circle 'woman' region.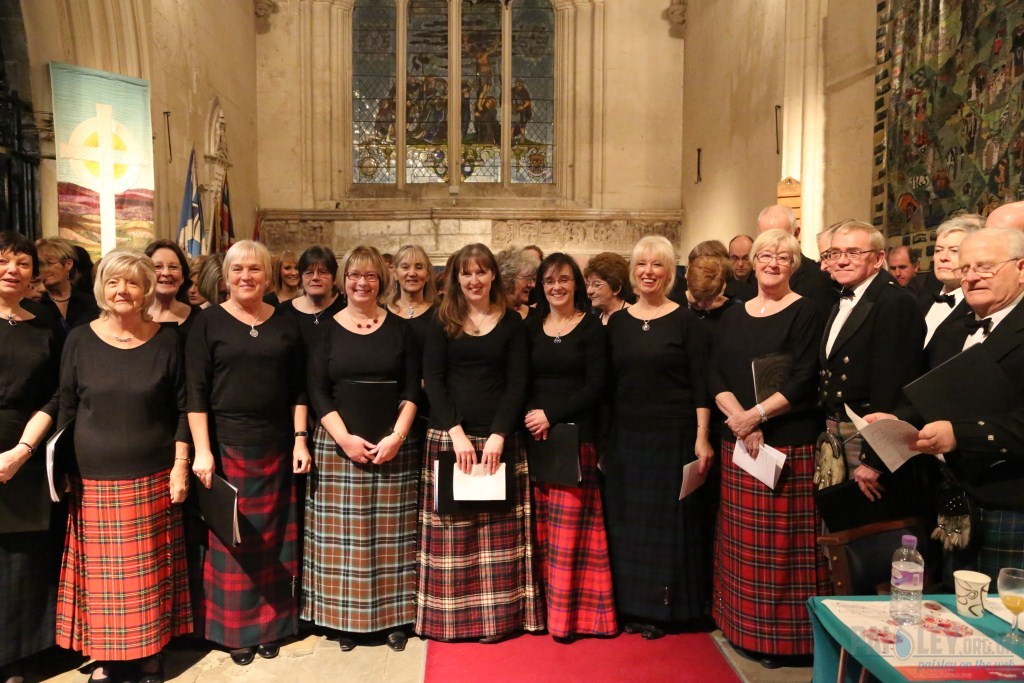
Region: 412:251:529:598.
